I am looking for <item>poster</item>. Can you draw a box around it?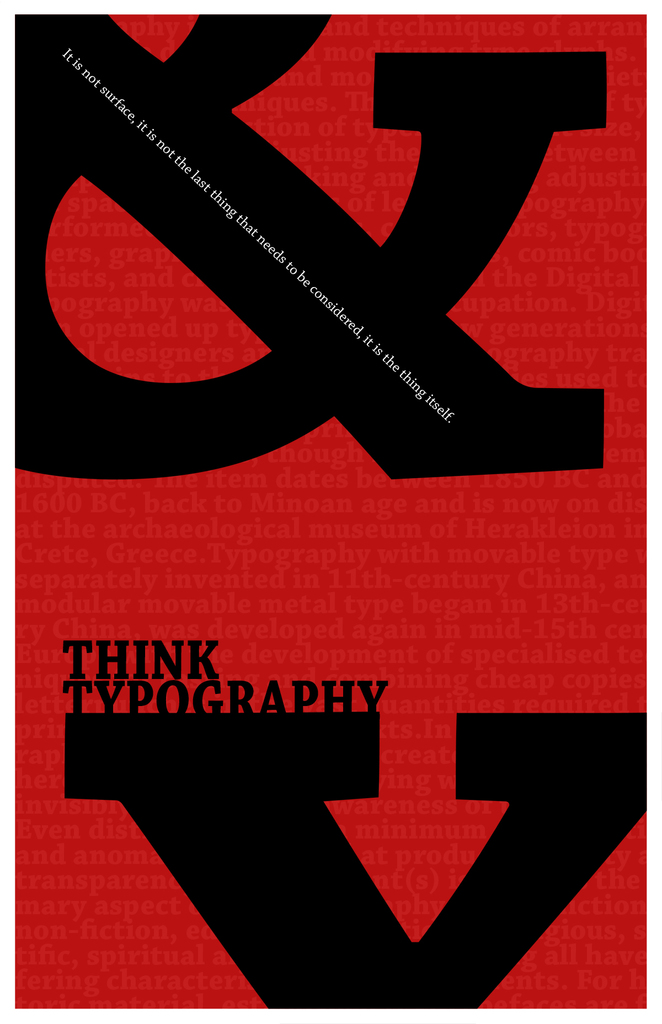
Sure, the bounding box is {"x1": 0, "y1": 0, "x2": 661, "y2": 1023}.
